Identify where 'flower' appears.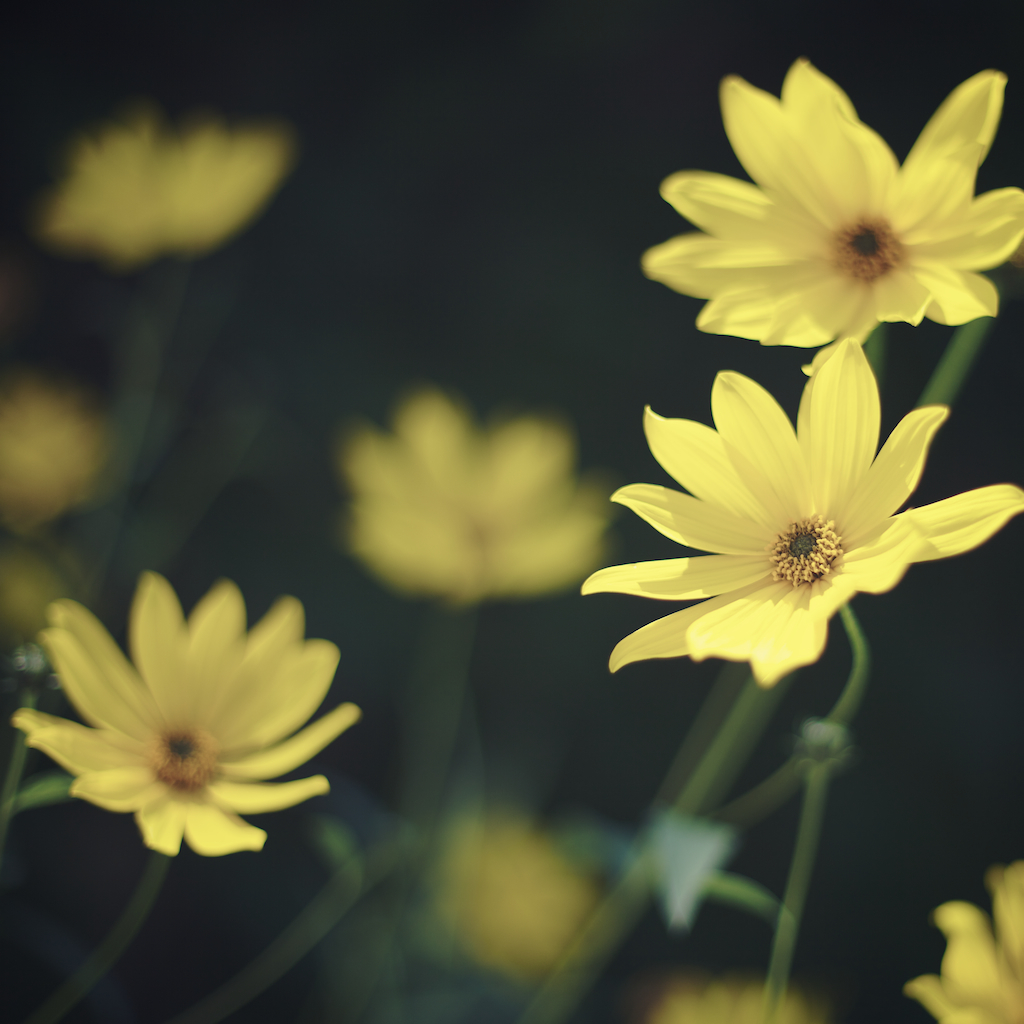
Appears at box(914, 852, 1023, 1023).
